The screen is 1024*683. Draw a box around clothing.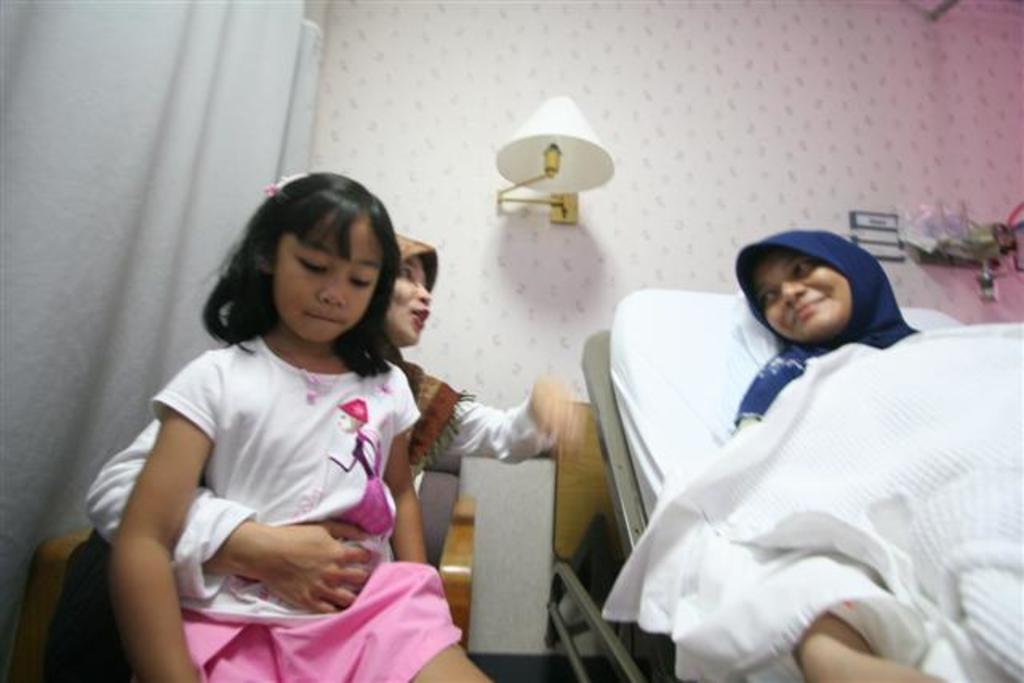
box=[42, 393, 552, 681].
